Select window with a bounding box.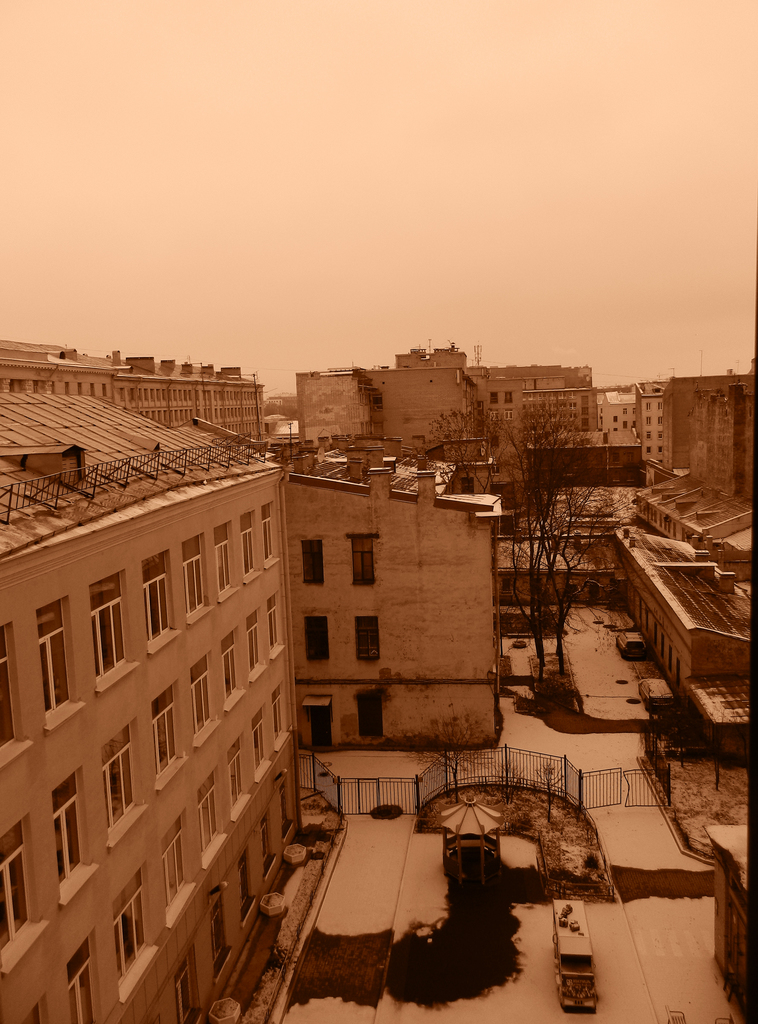
[504, 412, 512, 422].
